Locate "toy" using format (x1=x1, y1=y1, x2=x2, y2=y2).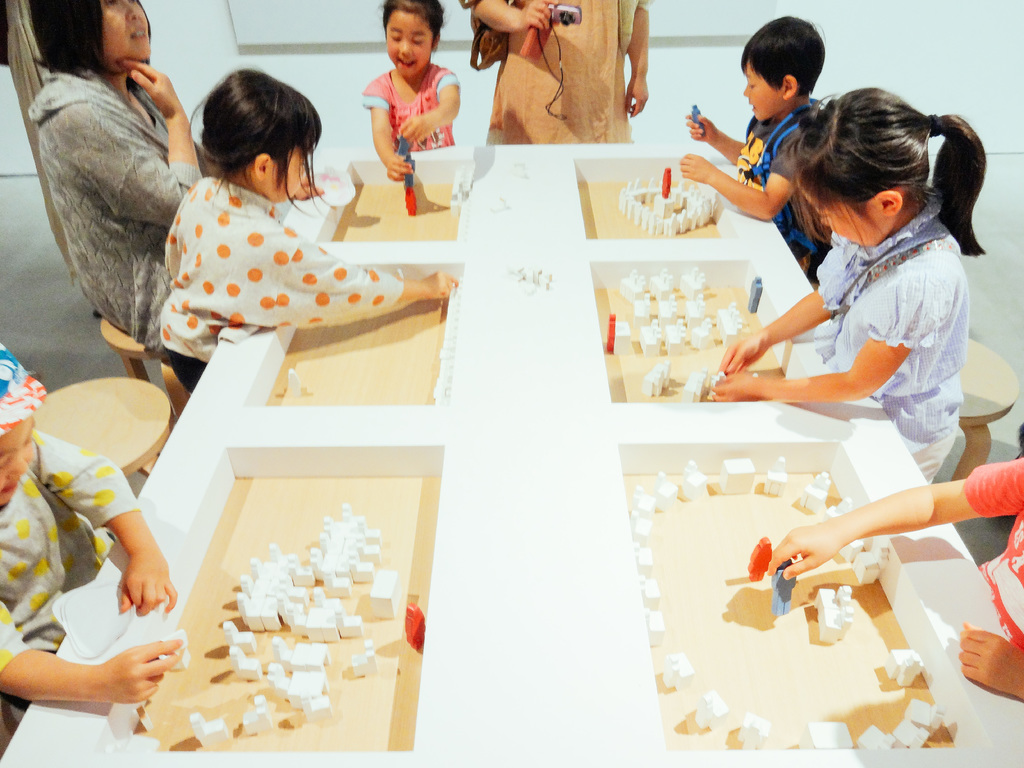
(x1=306, y1=696, x2=331, y2=725).
